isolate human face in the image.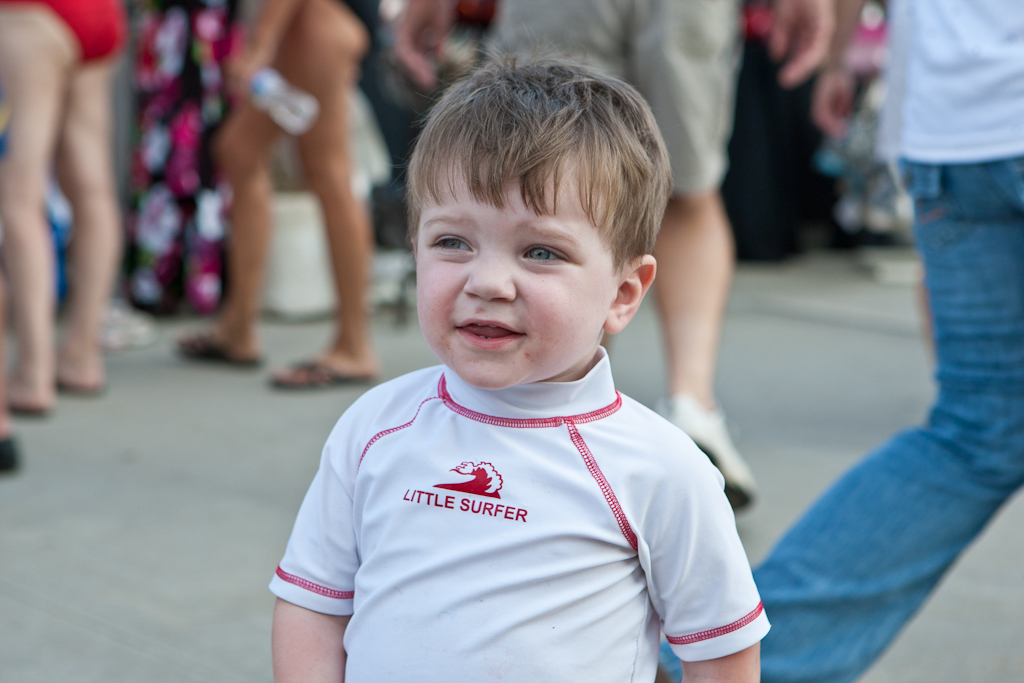
Isolated region: {"x1": 418, "y1": 155, "x2": 615, "y2": 389}.
